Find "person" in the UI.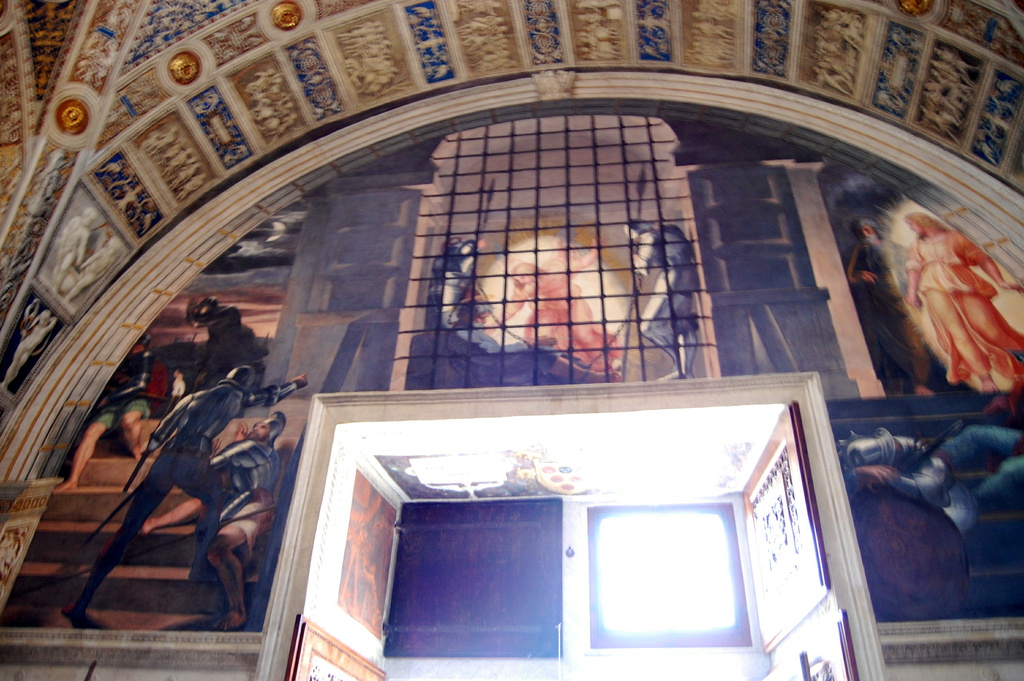
UI element at bbox(844, 422, 1022, 529).
